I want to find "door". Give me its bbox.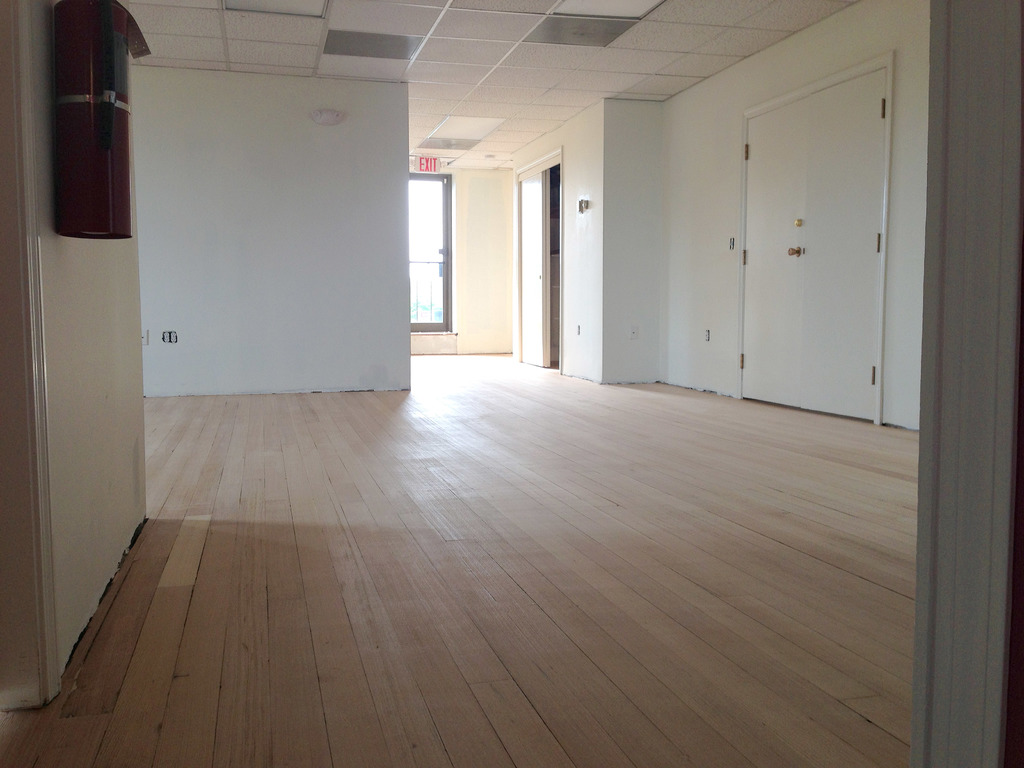
693, 26, 925, 450.
